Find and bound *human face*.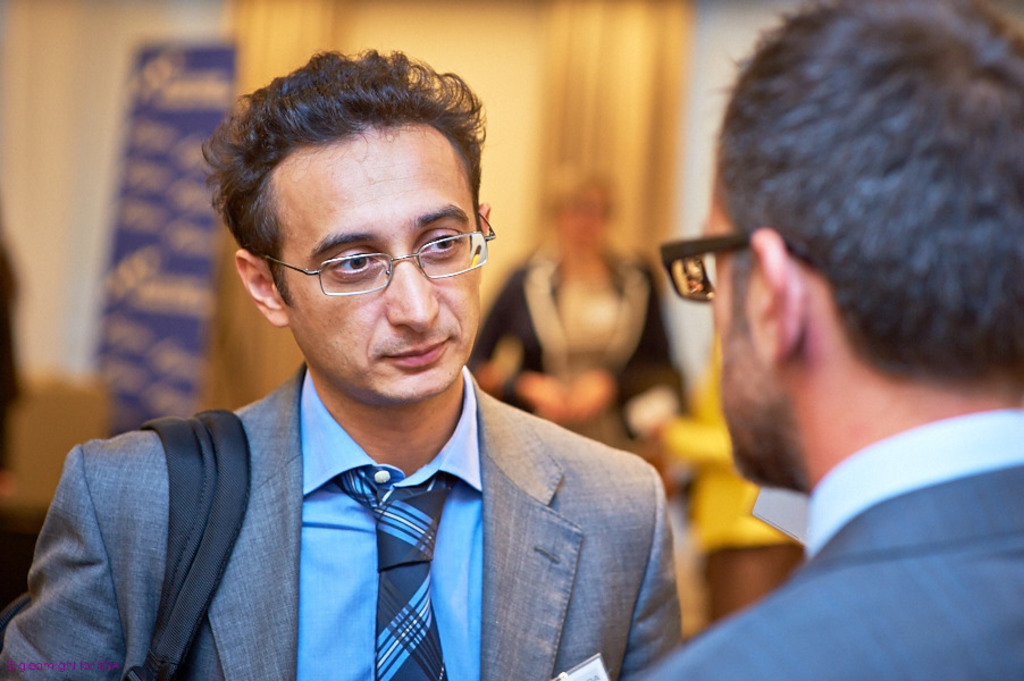
Bound: BBox(275, 127, 478, 400).
